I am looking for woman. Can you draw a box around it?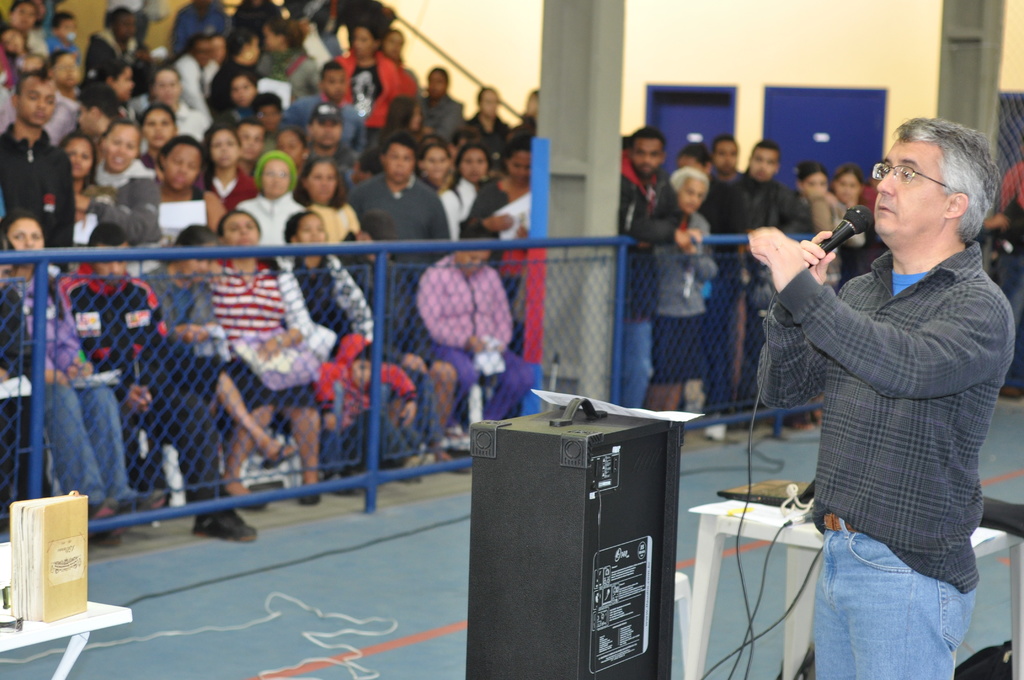
Sure, the bounding box is Rect(203, 206, 321, 502).
